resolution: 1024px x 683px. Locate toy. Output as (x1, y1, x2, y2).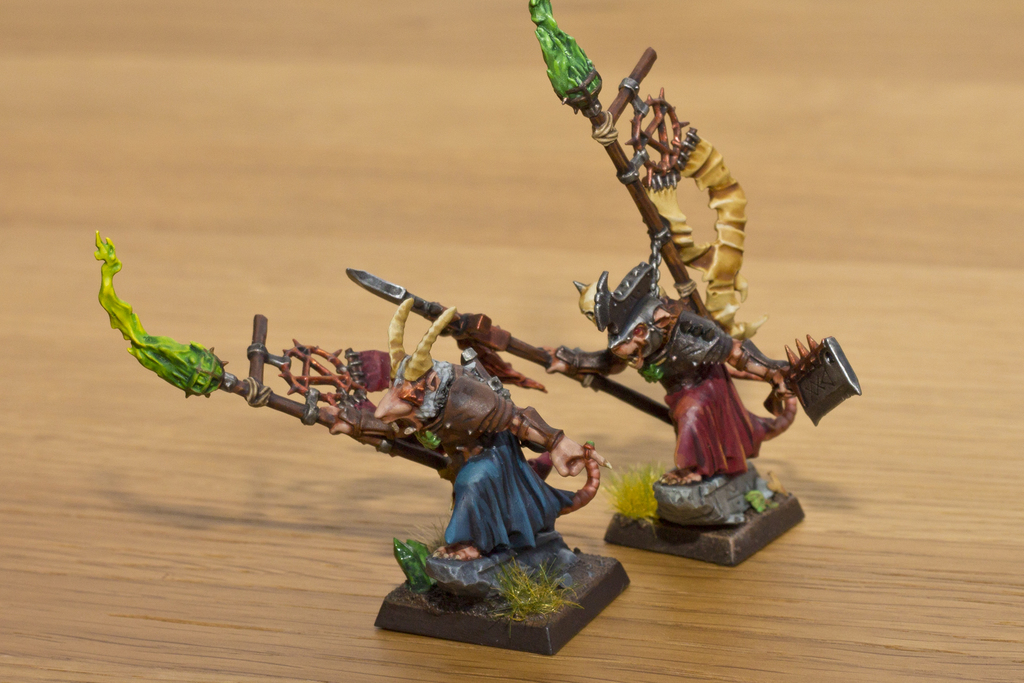
(342, 0, 864, 577).
